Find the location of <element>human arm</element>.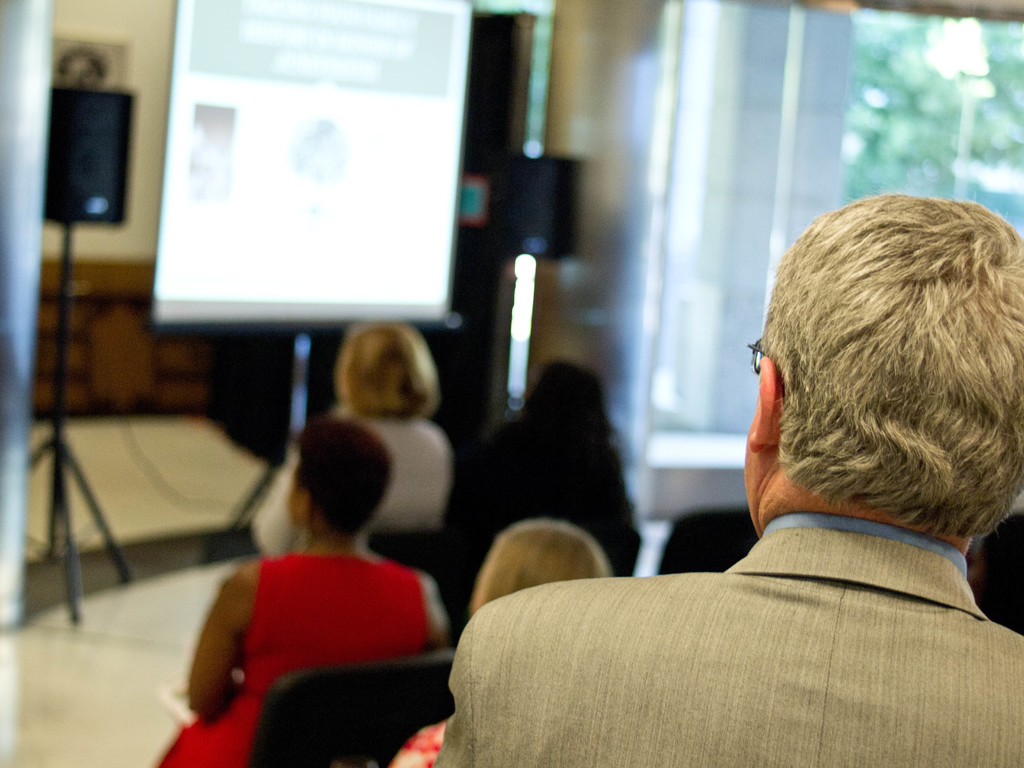
Location: {"left": 250, "top": 458, "right": 304, "bottom": 558}.
